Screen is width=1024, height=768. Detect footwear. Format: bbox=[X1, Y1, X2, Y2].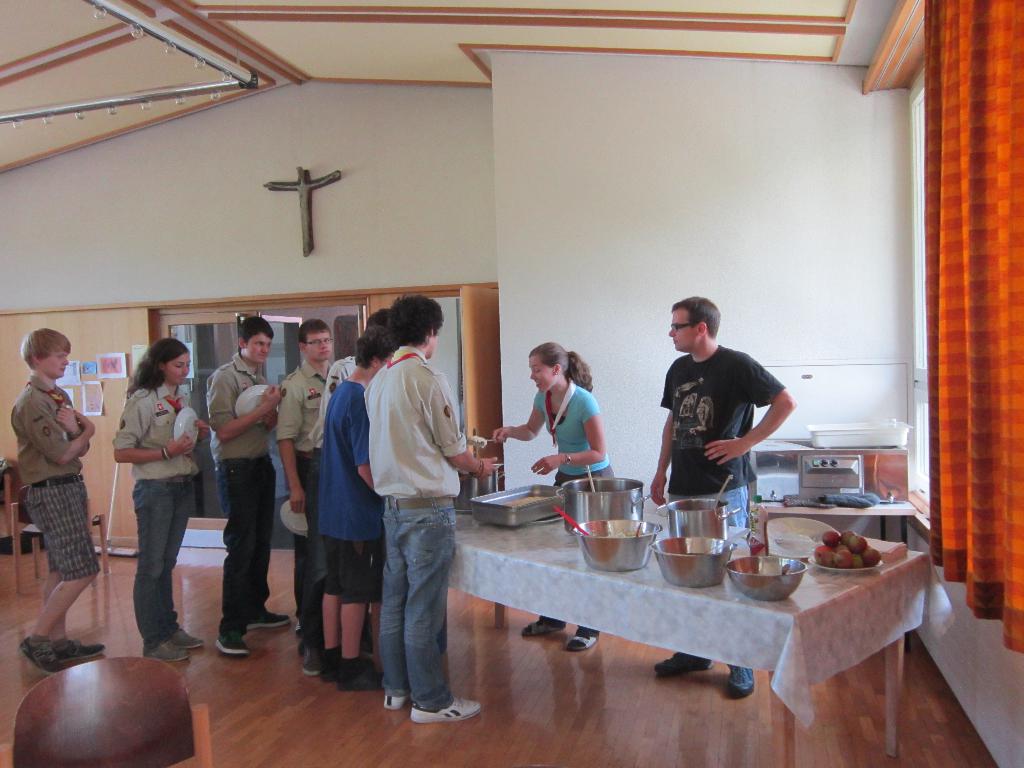
bbox=[657, 651, 712, 678].
